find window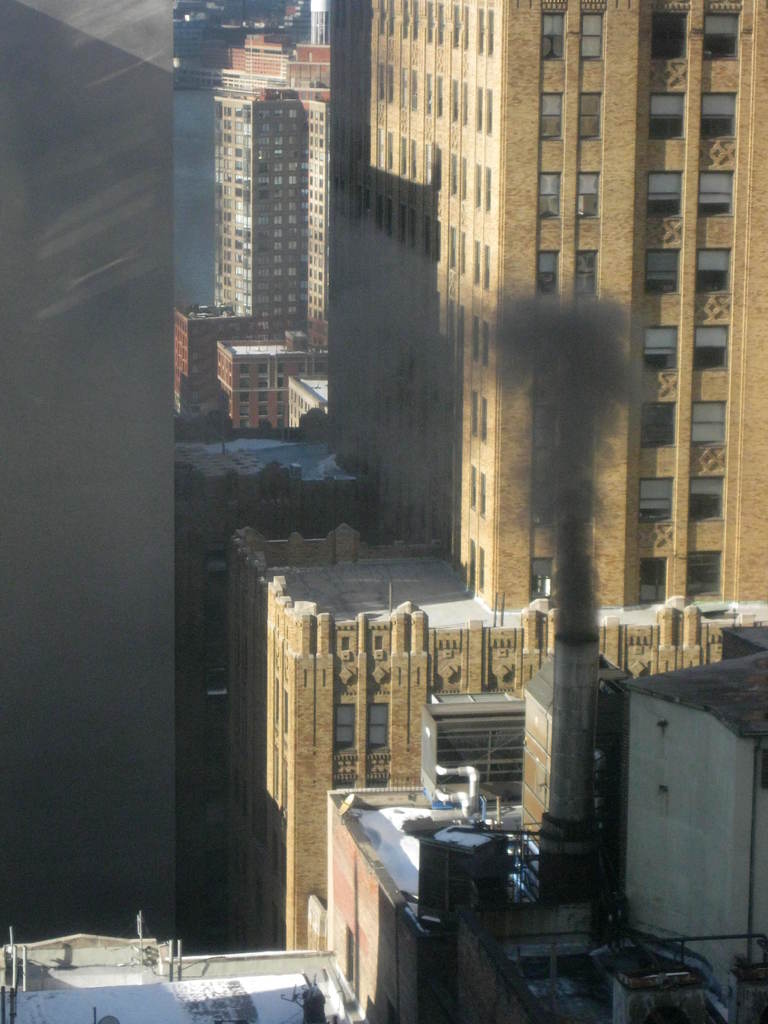
{"left": 582, "top": 8, "right": 614, "bottom": 64}
